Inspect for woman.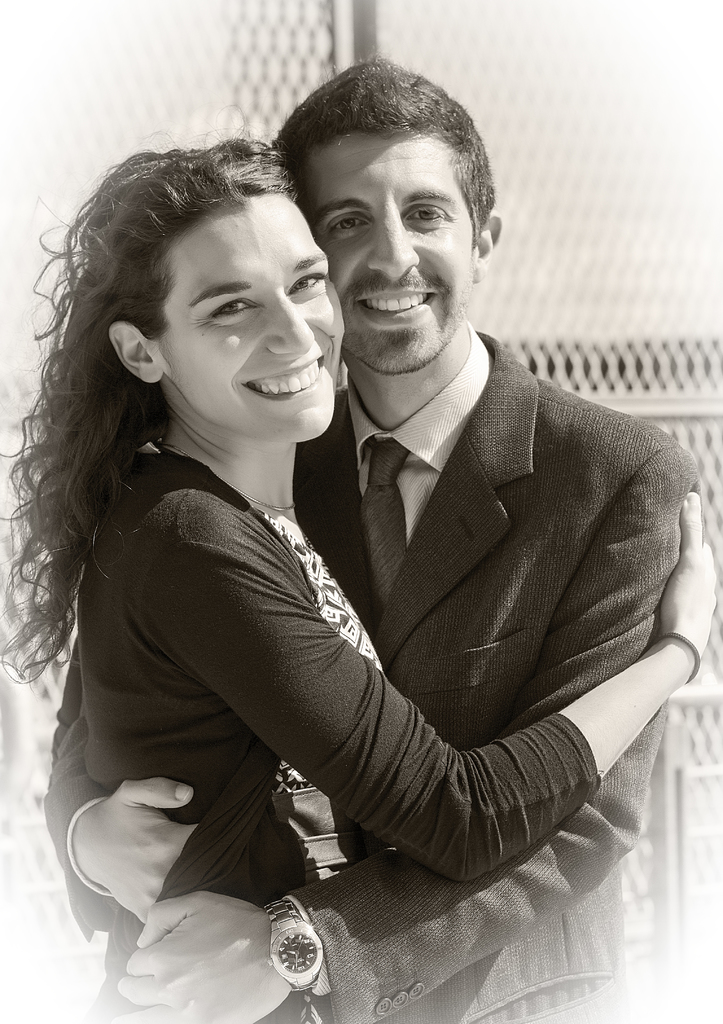
Inspection: <region>0, 106, 719, 1023</region>.
